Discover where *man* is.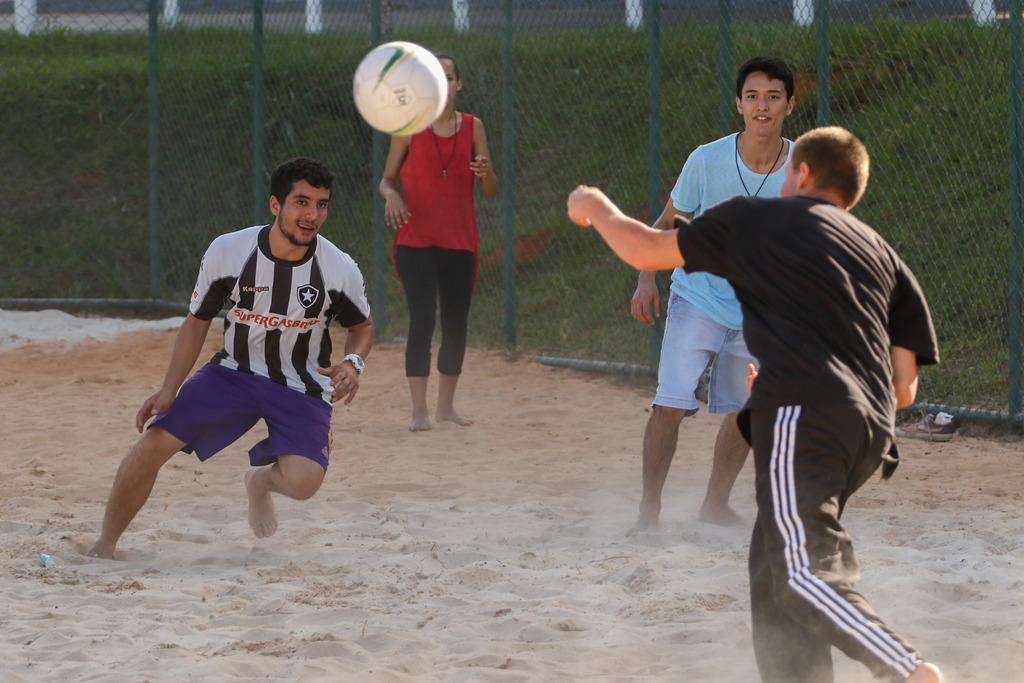
Discovered at 104:165:374:558.
